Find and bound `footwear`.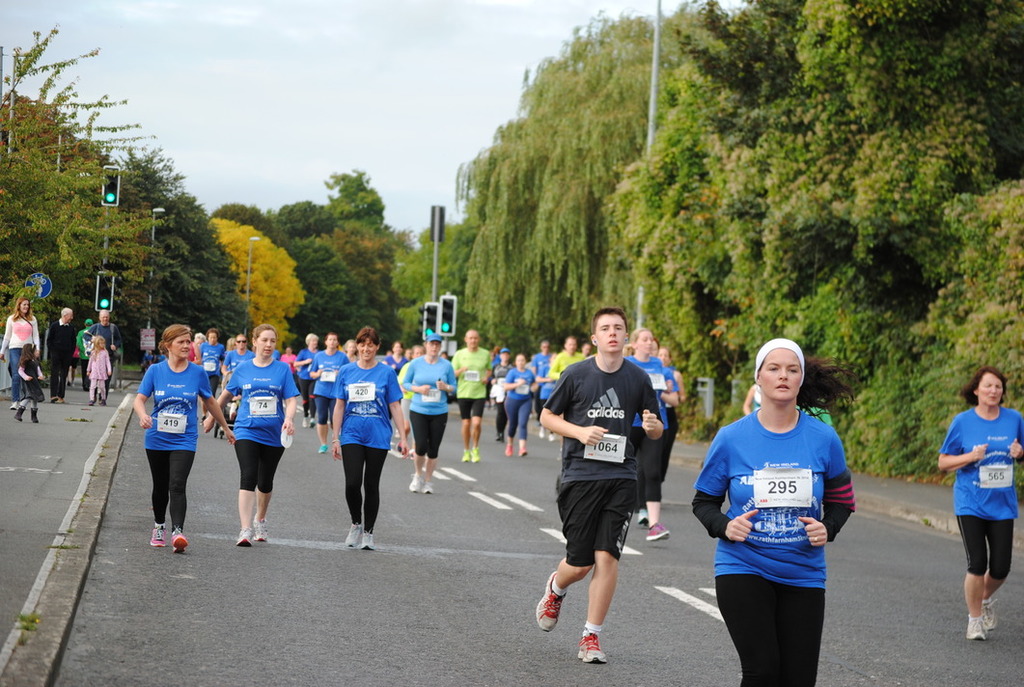
Bound: {"x1": 530, "y1": 569, "x2": 565, "y2": 629}.
